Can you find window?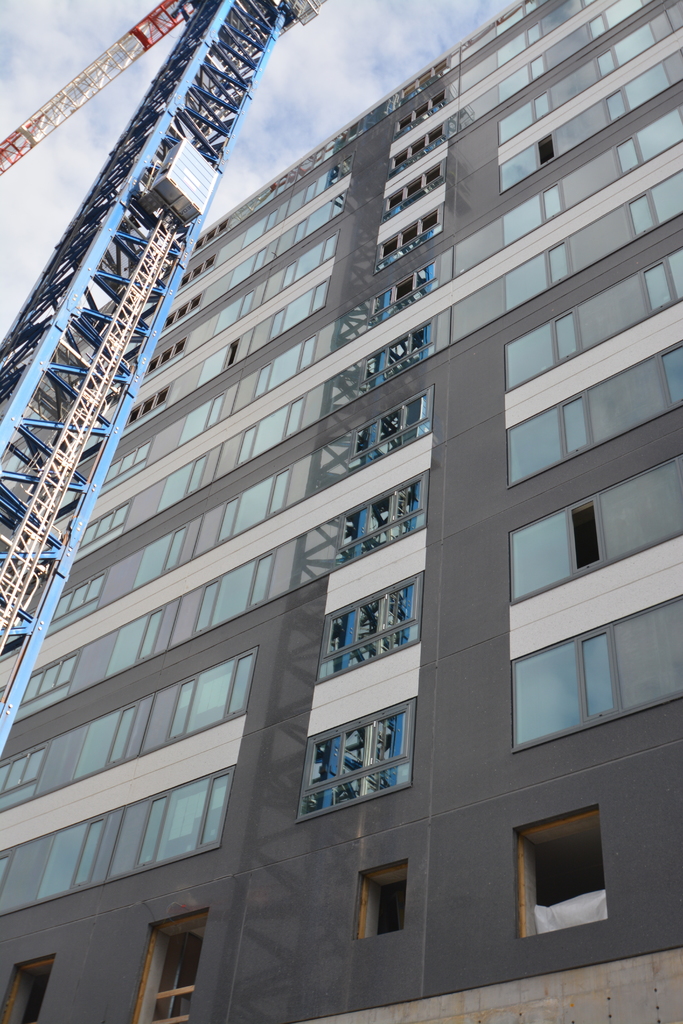
Yes, bounding box: {"left": 507, "top": 621, "right": 621, "bottom": 748}.
